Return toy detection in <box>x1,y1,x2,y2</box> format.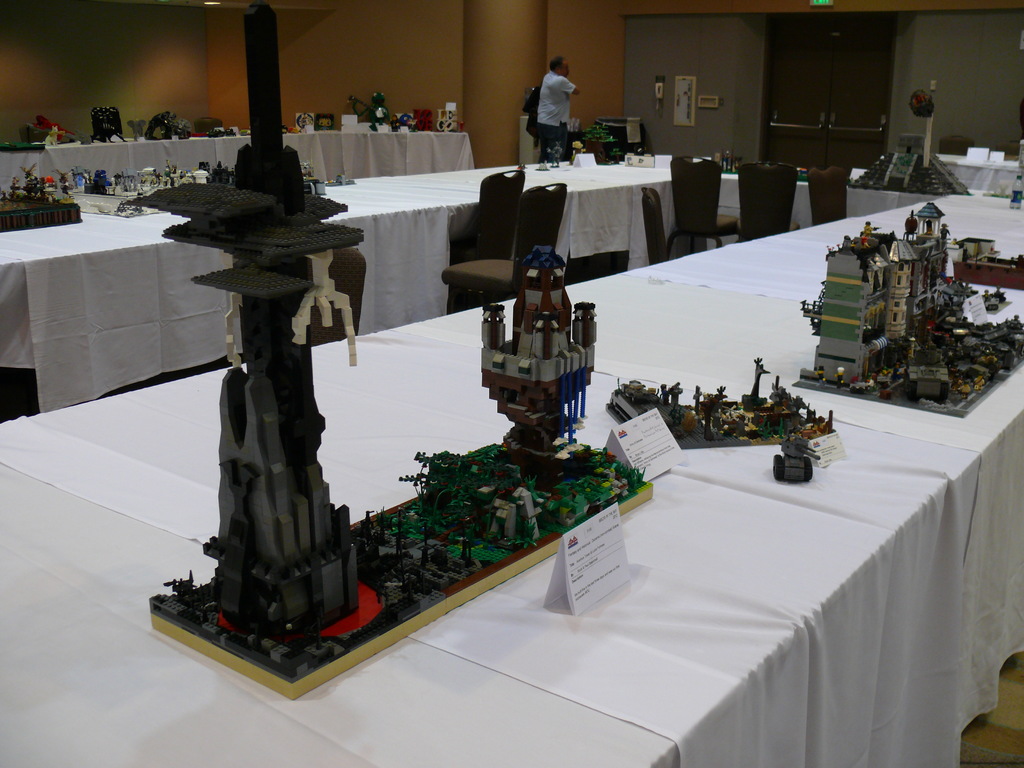
<box>470,224,600,458</box>.
